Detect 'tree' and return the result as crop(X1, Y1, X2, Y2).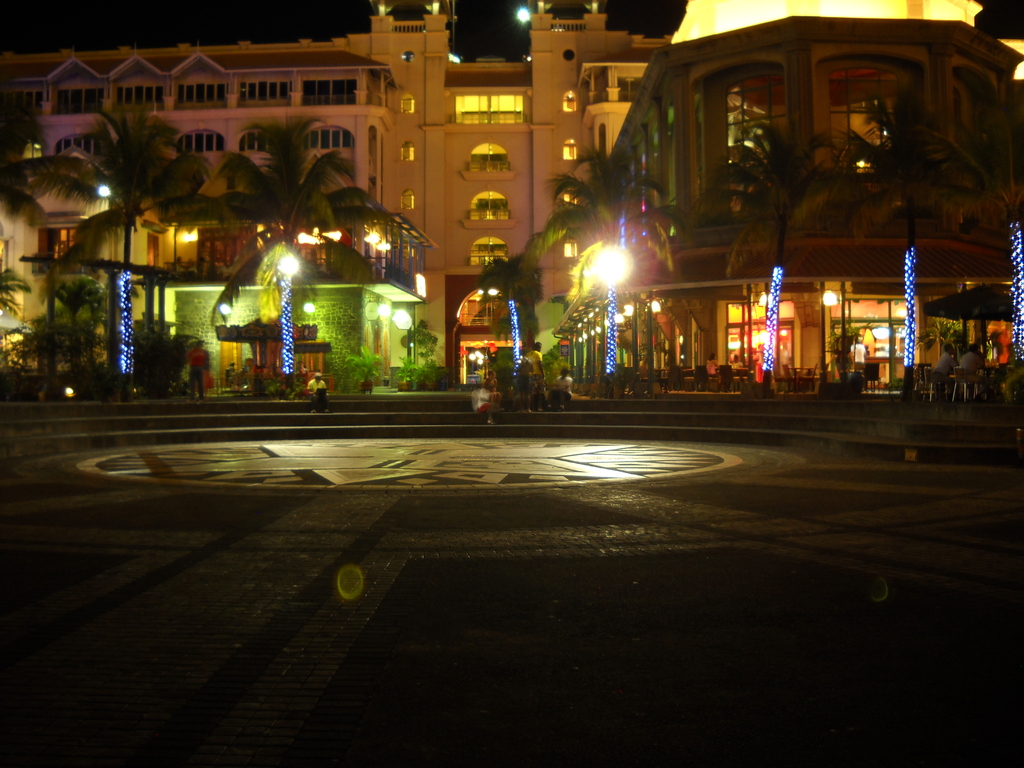
crop(184, 105, 426, 396).
